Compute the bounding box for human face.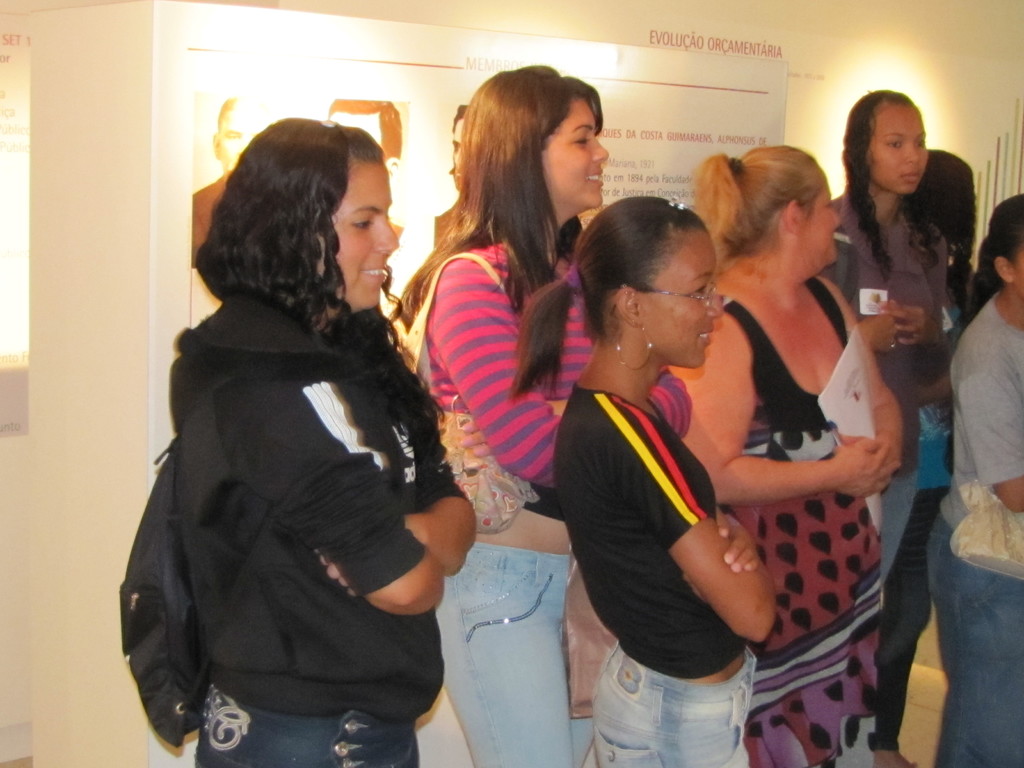
<region>540, 98, 608, 207</region>.
